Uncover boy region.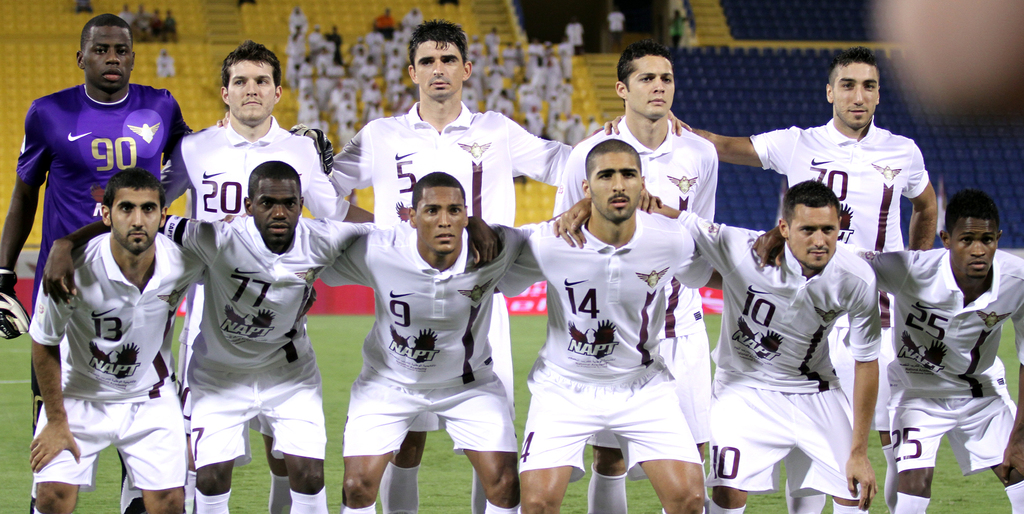
Uncovered: (507,131,733,505).
